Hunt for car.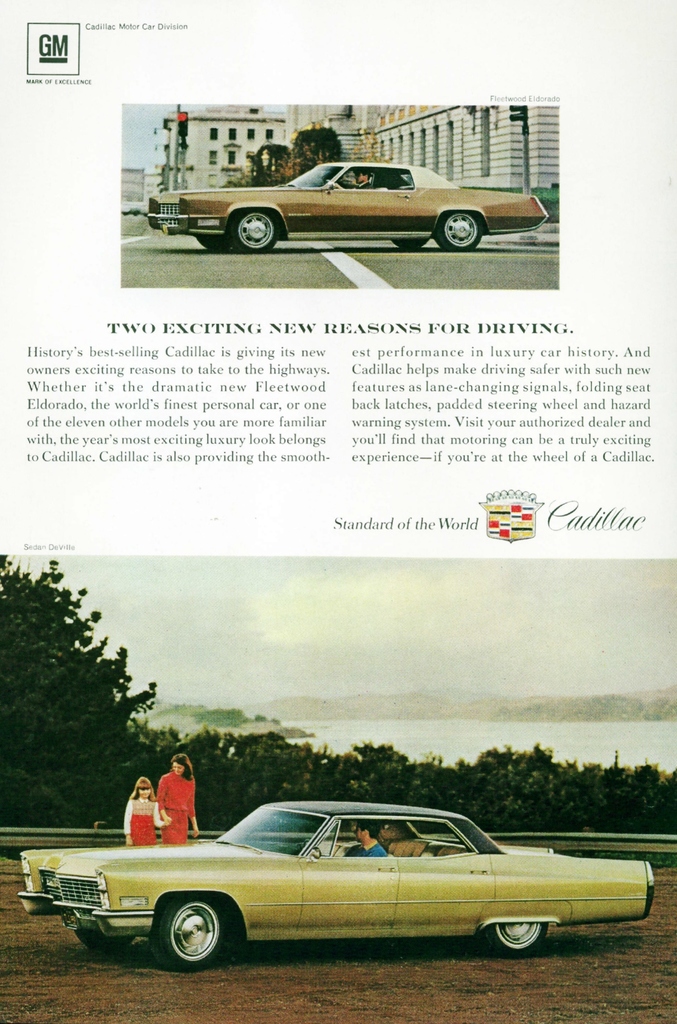
Hunted down at bbox=[18, 798, 656, 973].
